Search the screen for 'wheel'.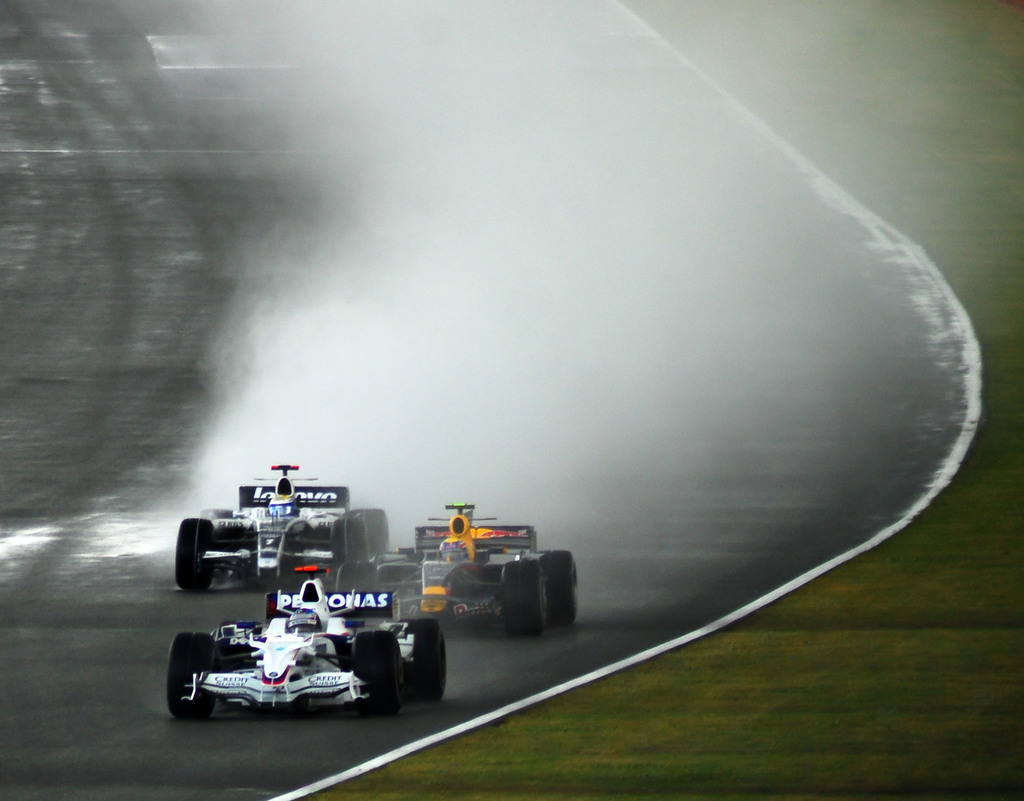
Found at [x1=355, y1=504, x2=393, y2=559].
